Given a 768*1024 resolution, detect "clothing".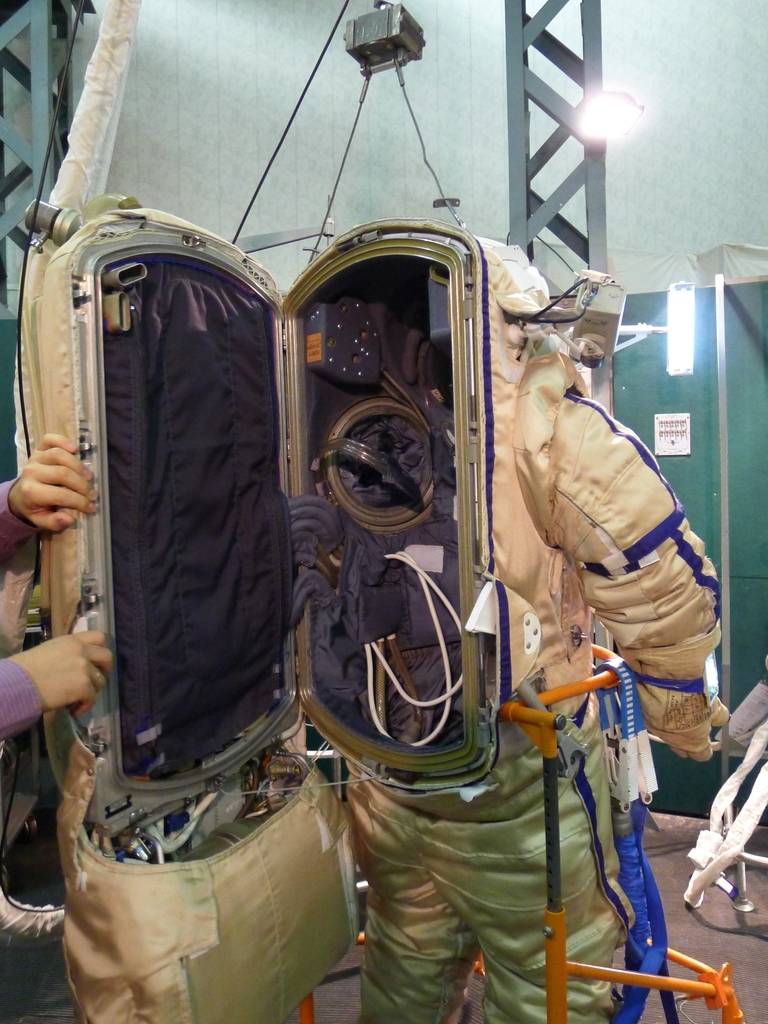
x1=332 y1=237 x2=731 y2=1023.
